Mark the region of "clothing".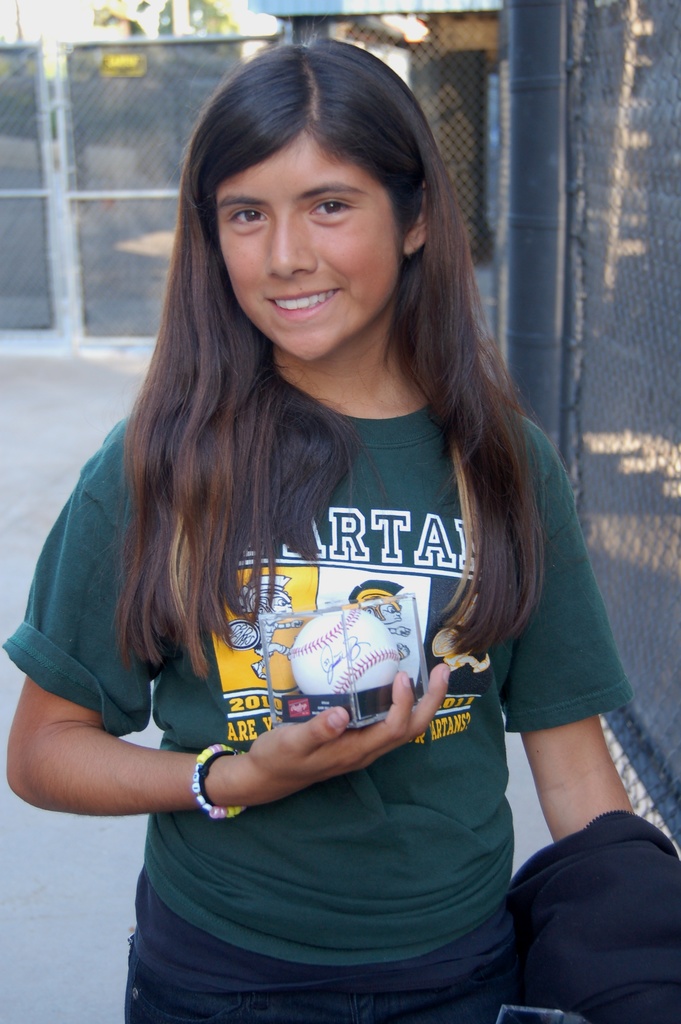
Region: 22, 228, 640, 949.
